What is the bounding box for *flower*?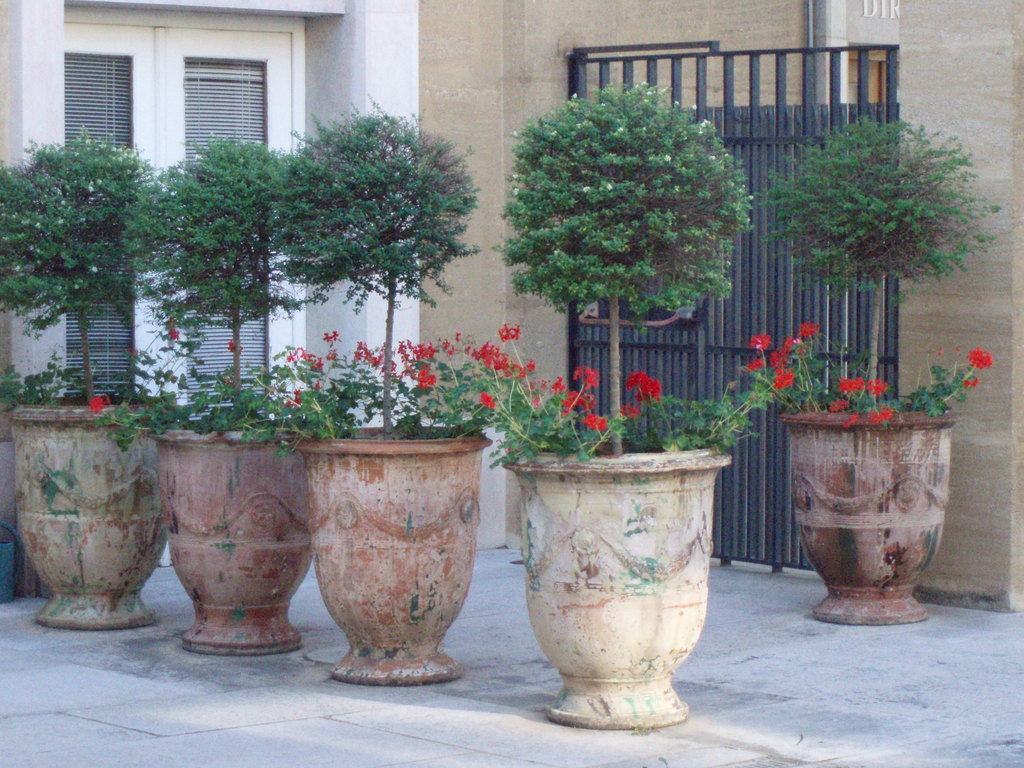
bbox(966, 348, 995, 371).
